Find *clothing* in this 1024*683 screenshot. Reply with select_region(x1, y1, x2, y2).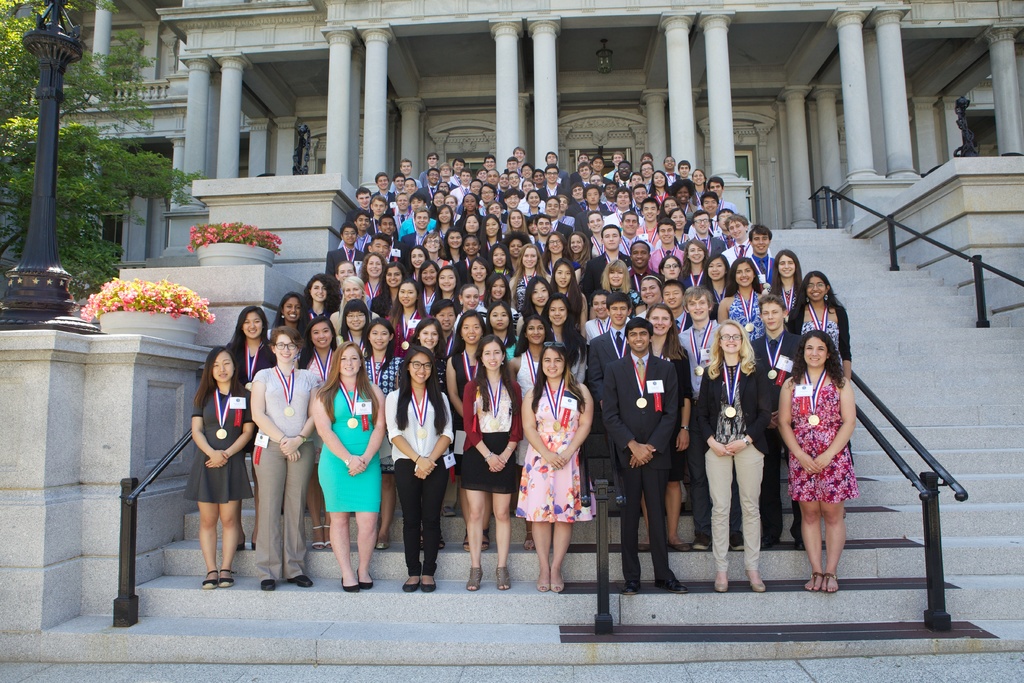
select_region(684, 268, 707, 292).
